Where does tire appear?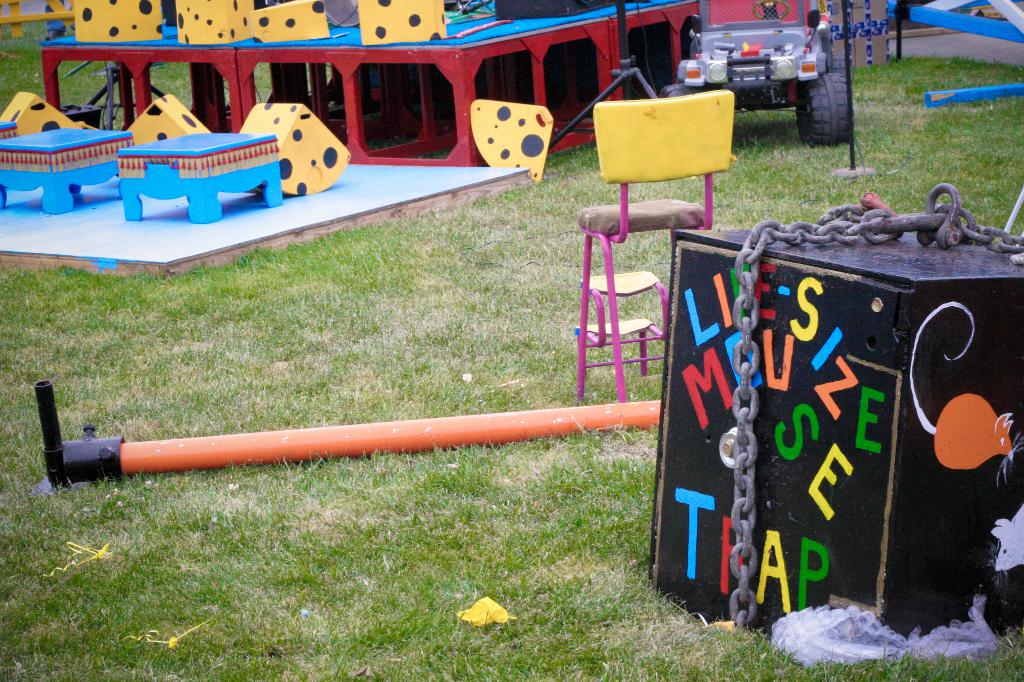
Appears at l=808, t=51, r=868, b=134.
